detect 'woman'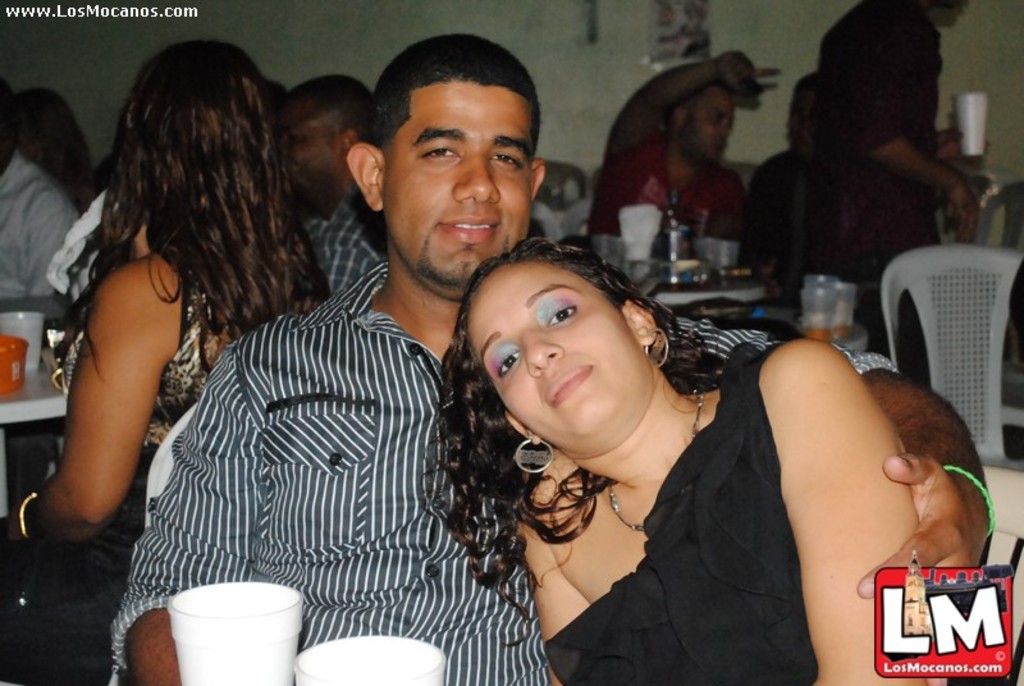
x1=0 y1=37 x2=330 y2=563
